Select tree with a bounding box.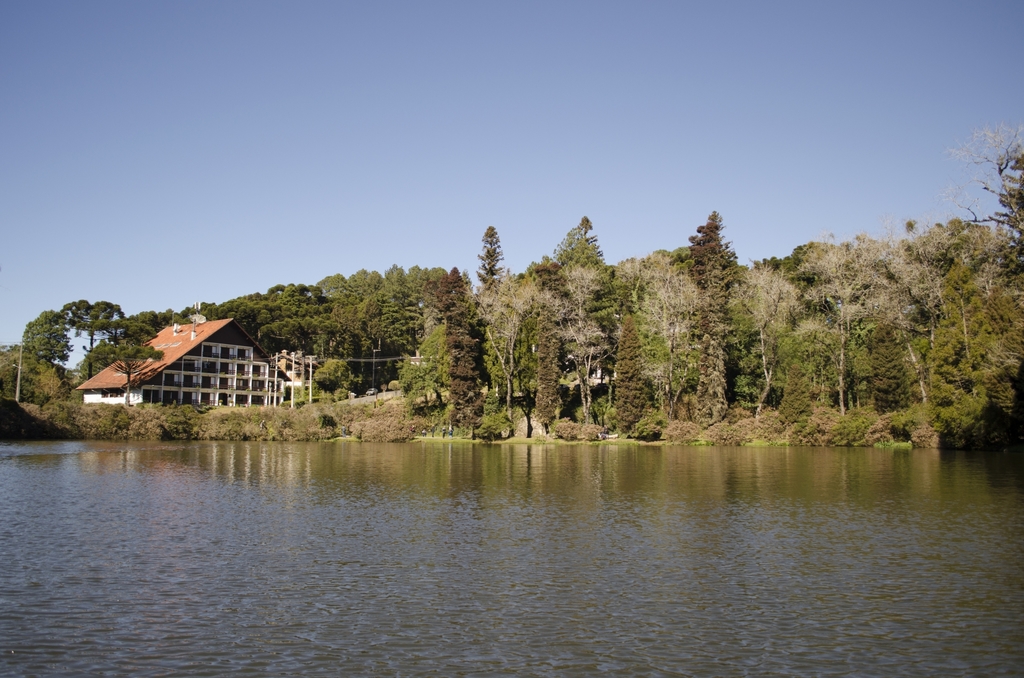
(342,259,379,383).
